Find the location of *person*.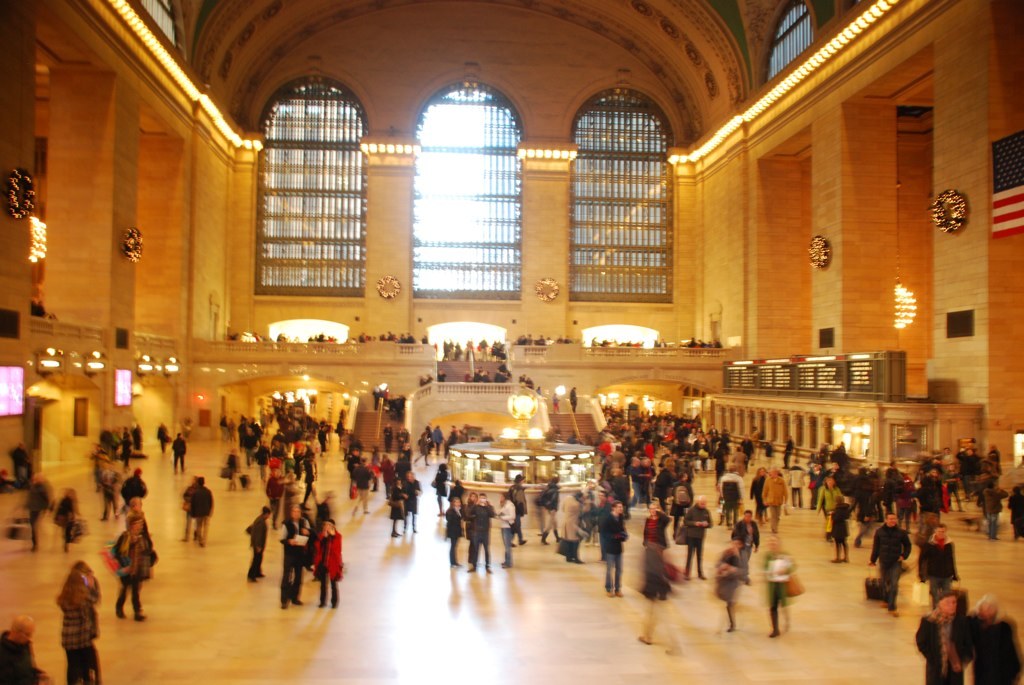
Location: select_region(319, 522, 347, 603).
